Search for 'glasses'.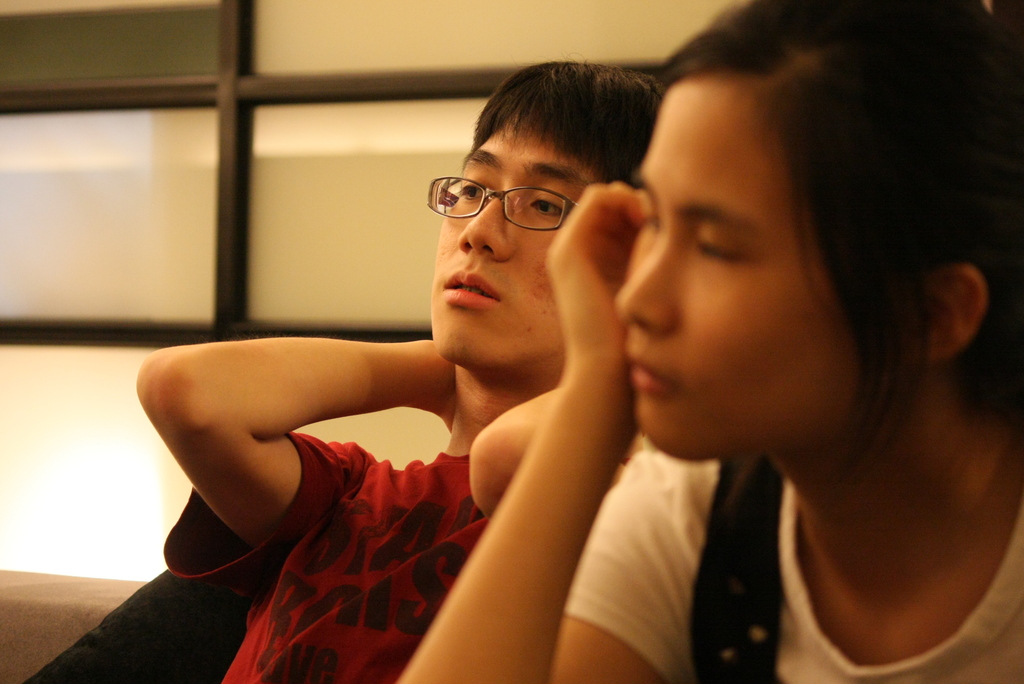
Found at BBox(427, 174, 581, 237).
